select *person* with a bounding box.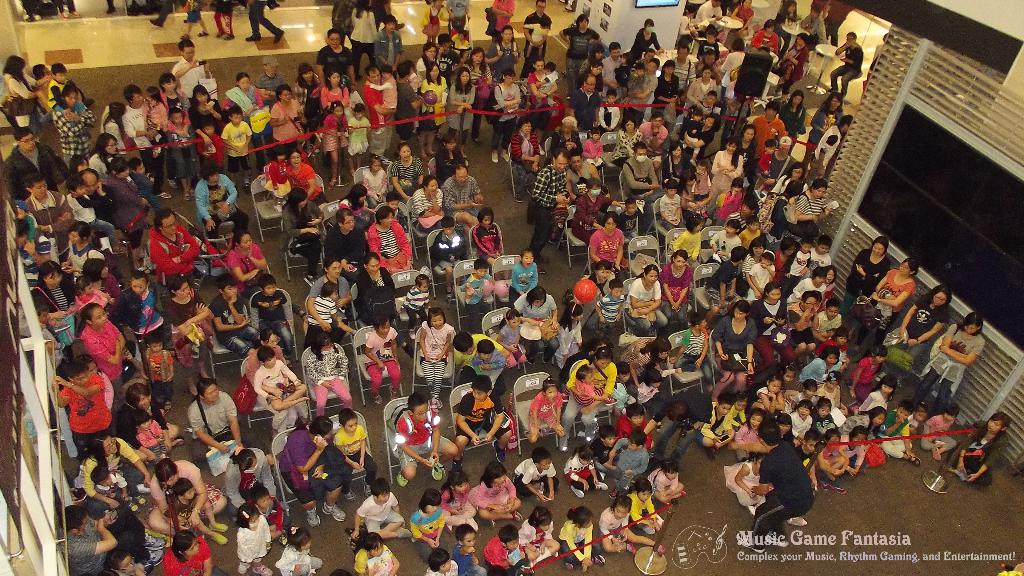
crop(559, 343, 620, 453).
